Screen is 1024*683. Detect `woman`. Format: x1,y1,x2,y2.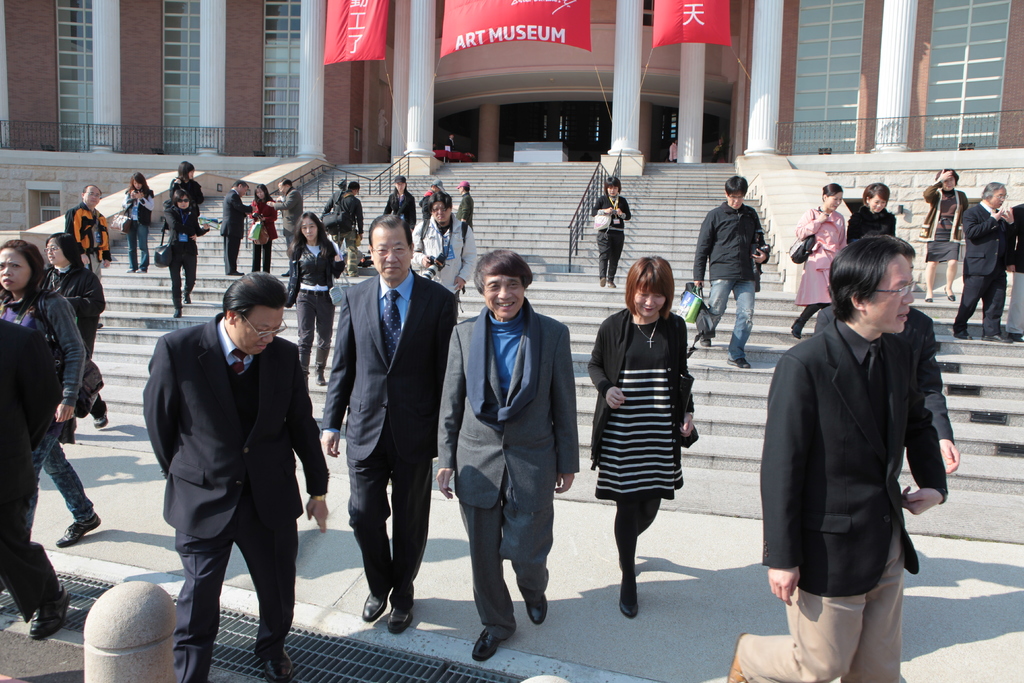
593,254,704,597.
